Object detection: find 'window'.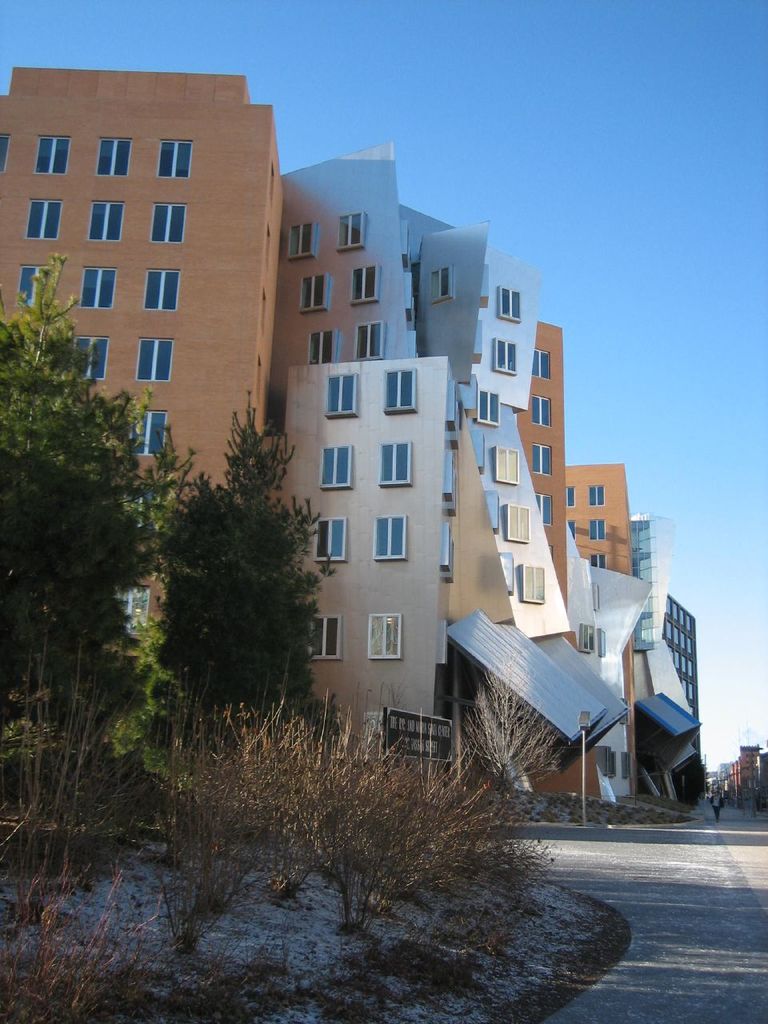
{"left": 505, "top": 502, "right": 533, "bottom": 549}.
